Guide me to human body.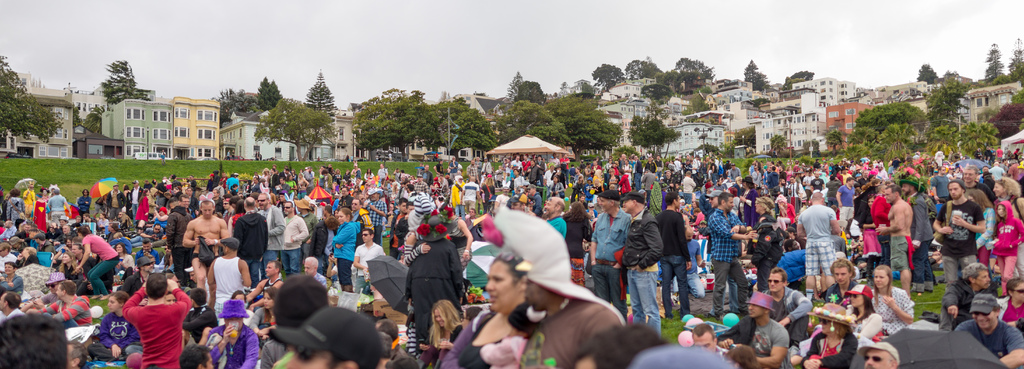
Guidance: [x1=154, y1=179, x2=165, y2=195].
